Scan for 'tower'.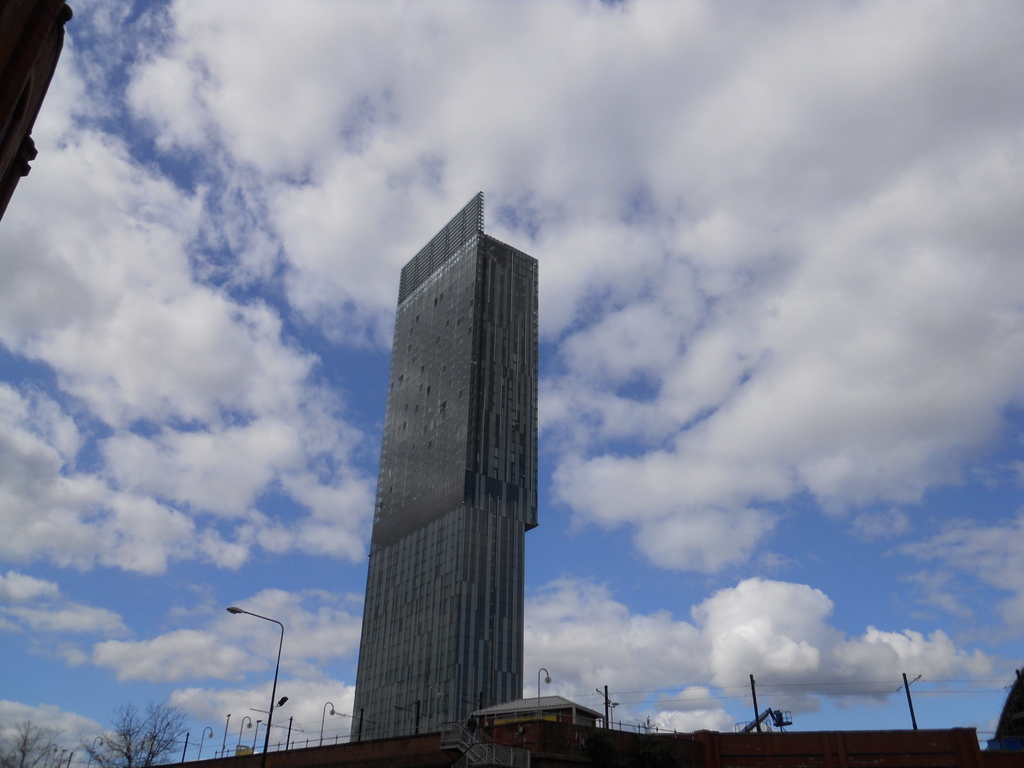
Scan result: 350 190 541 739.
